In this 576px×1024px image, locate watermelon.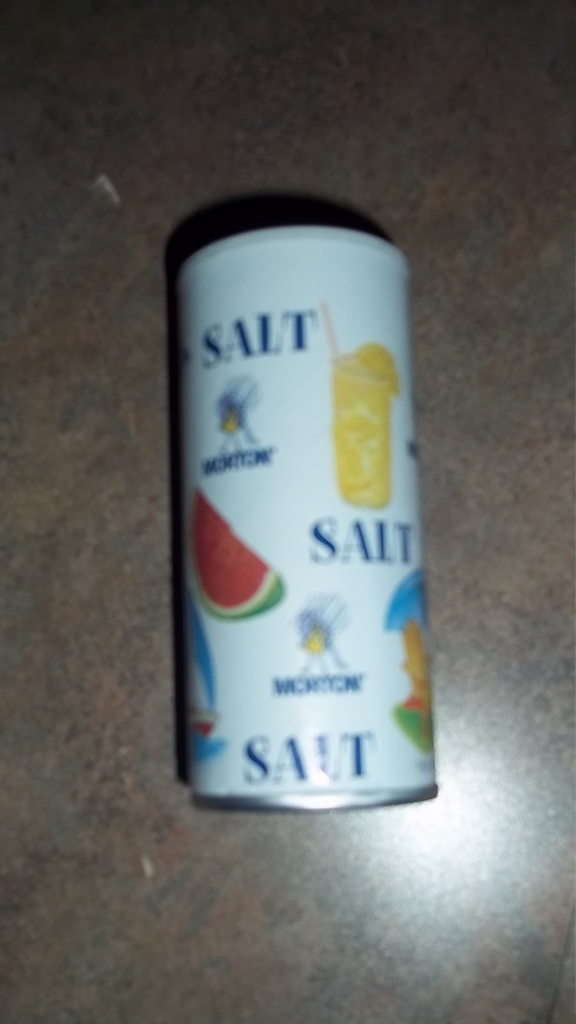
Bounding box: crop(193, 488, 286, 617).
